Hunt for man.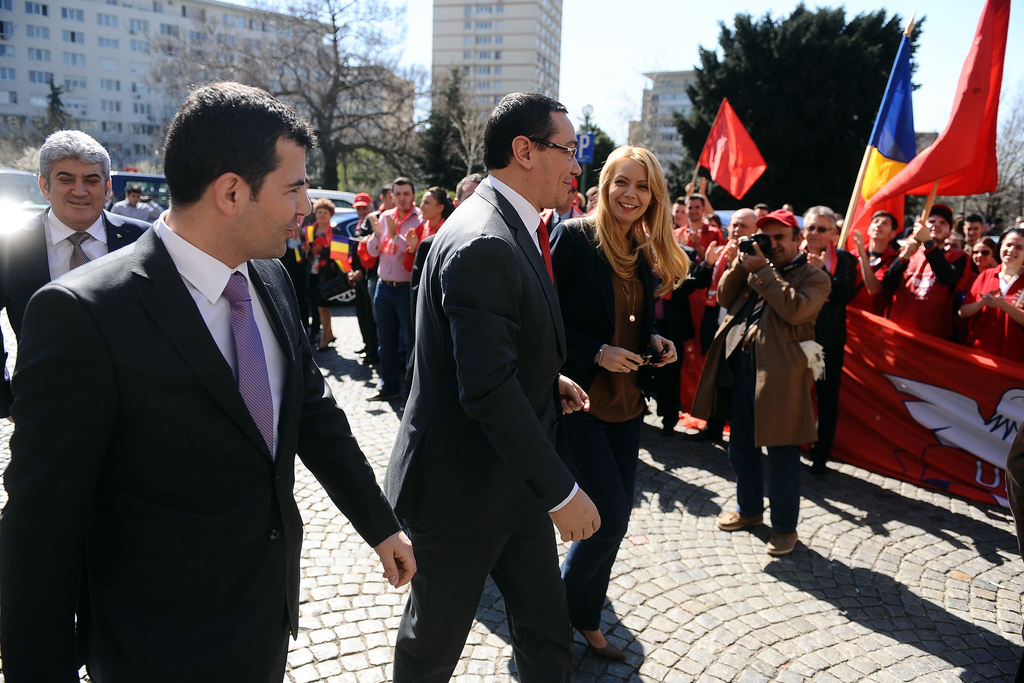
Hunted down at <region>856, 210, 908, 311</region>.
